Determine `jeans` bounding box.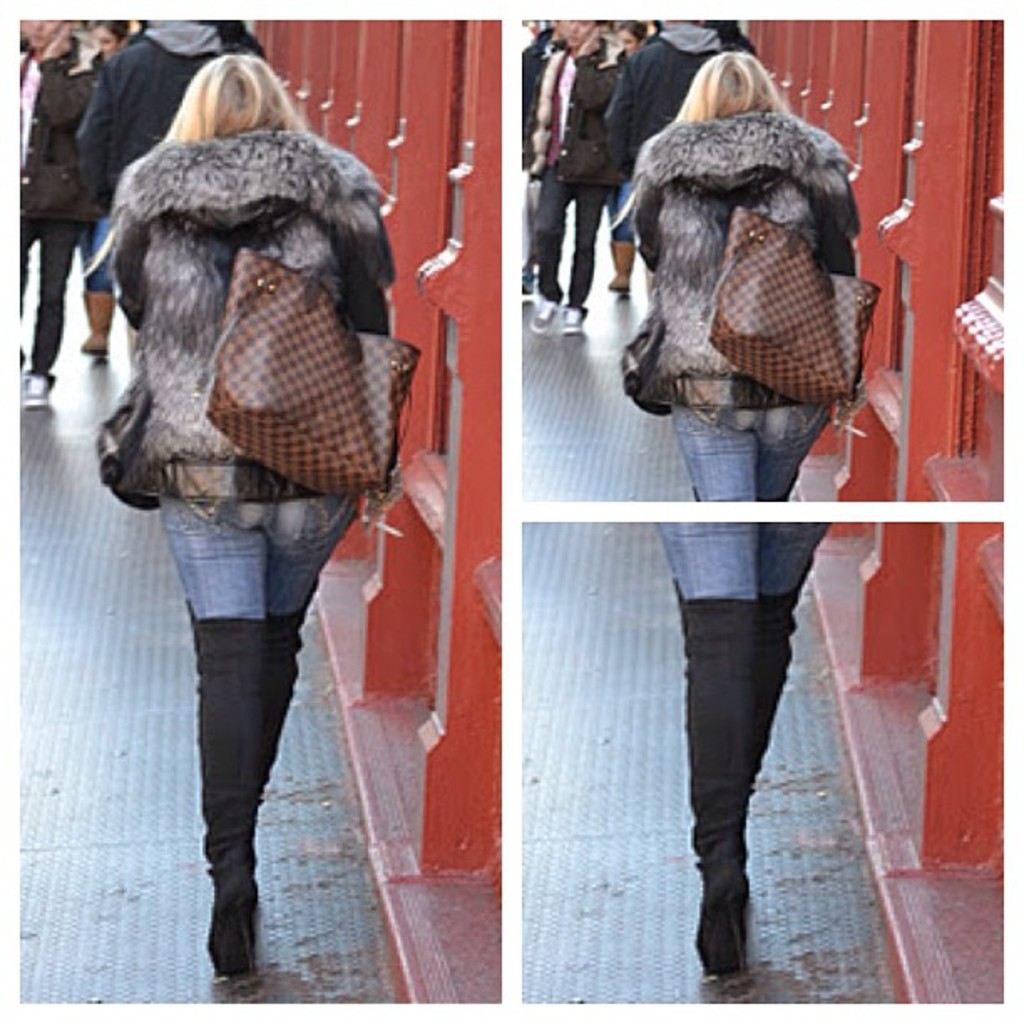
Determined: select_region(10, 209, 70, 380).
